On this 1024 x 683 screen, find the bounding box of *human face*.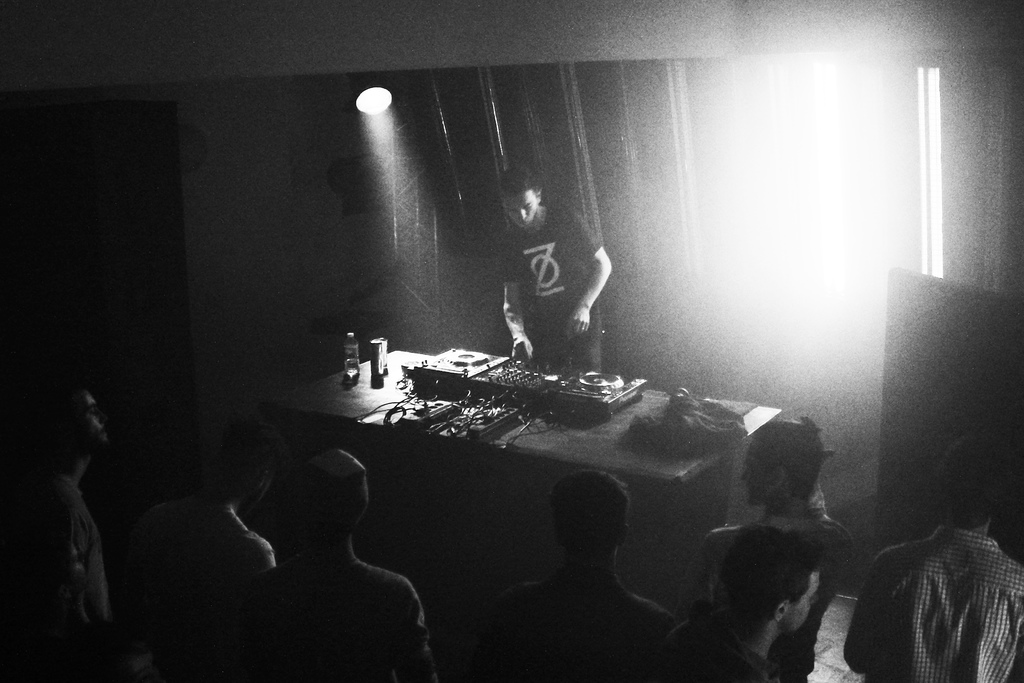
Bounding box: [743,445,767,498].
